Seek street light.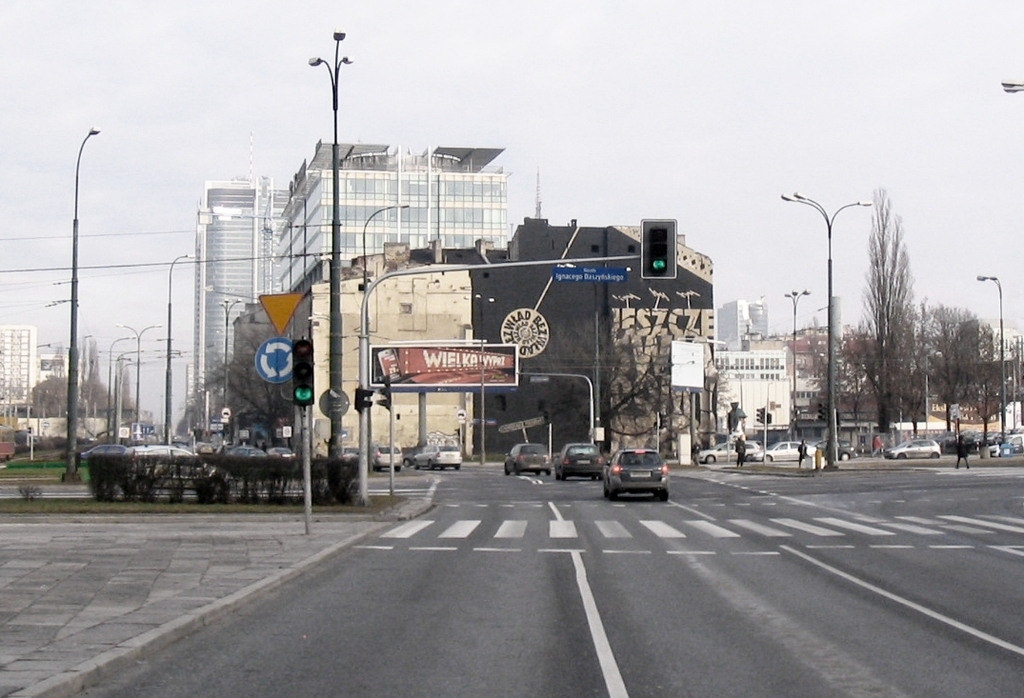
box=[163, 246, 198, 449].
